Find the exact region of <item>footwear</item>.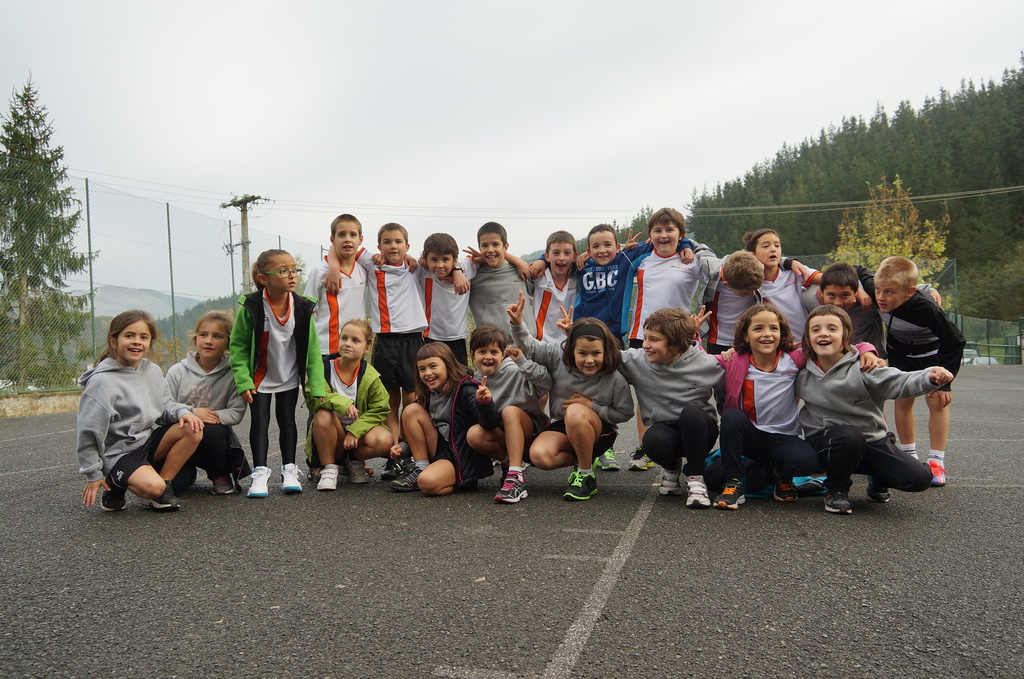
Exact region: x1=929 y1=459 x2=948 y2=489.
